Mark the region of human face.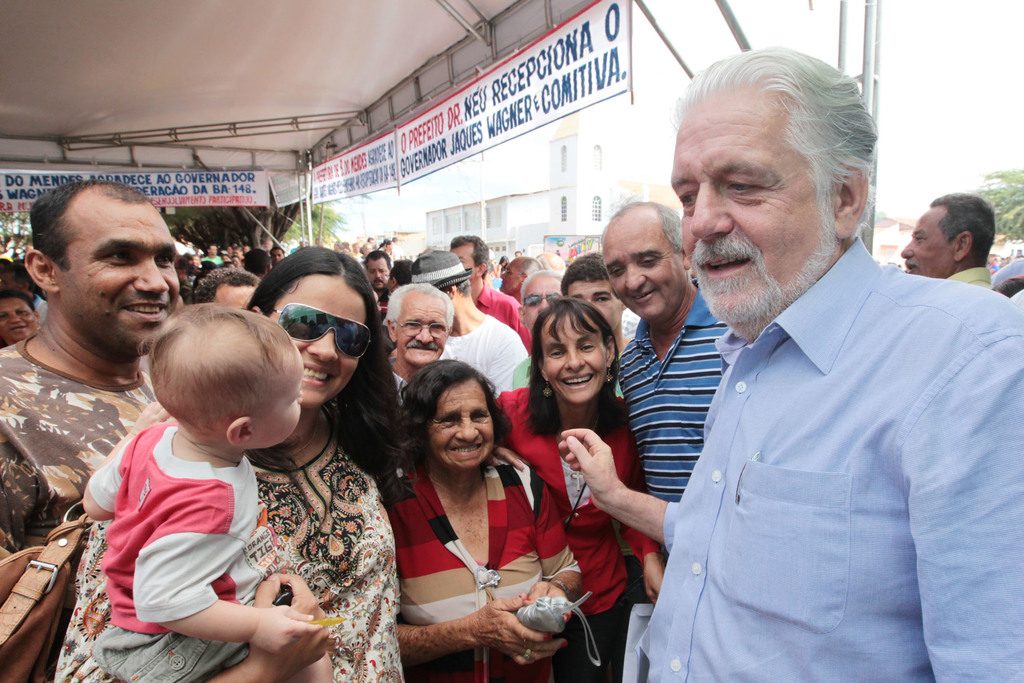
Region: [x1=273, y1=279, x2=370, y2=411].
